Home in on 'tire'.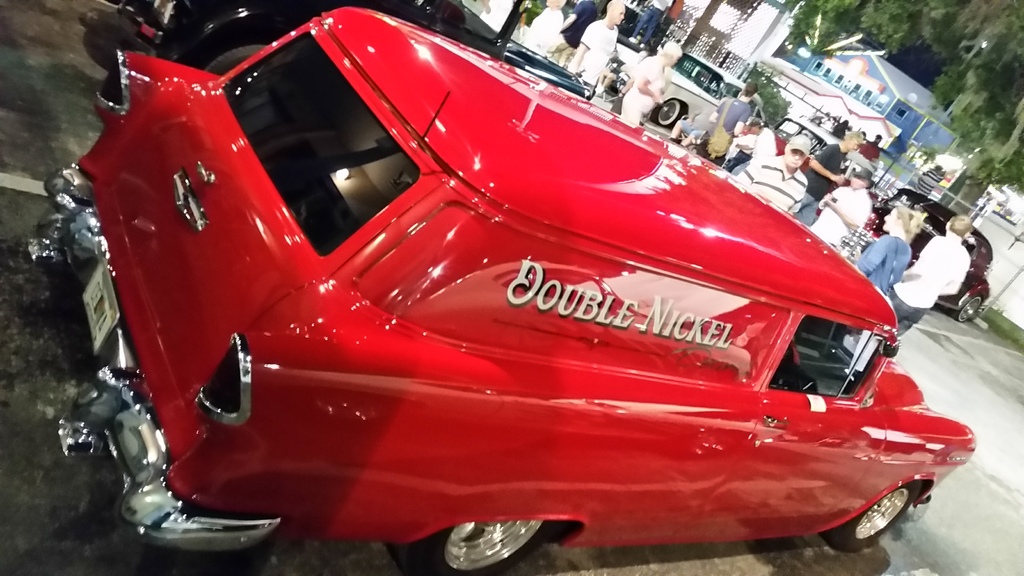
Homed in at (x1=655, y1=100, x2=681, y2=123).
